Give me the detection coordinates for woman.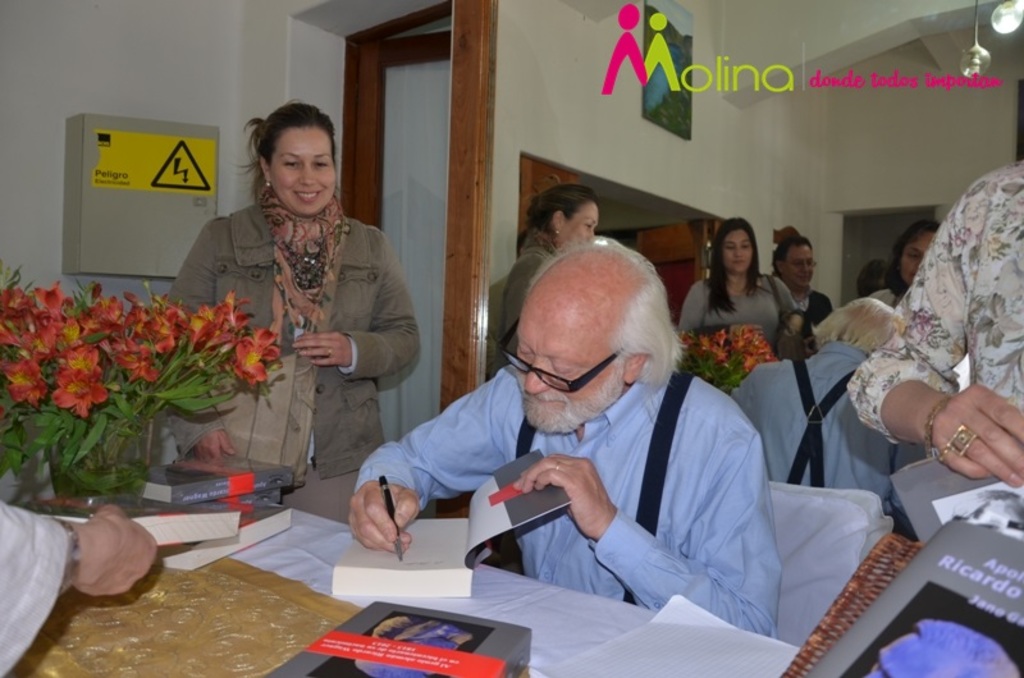
bbox=[773, 229, 835, 327].
